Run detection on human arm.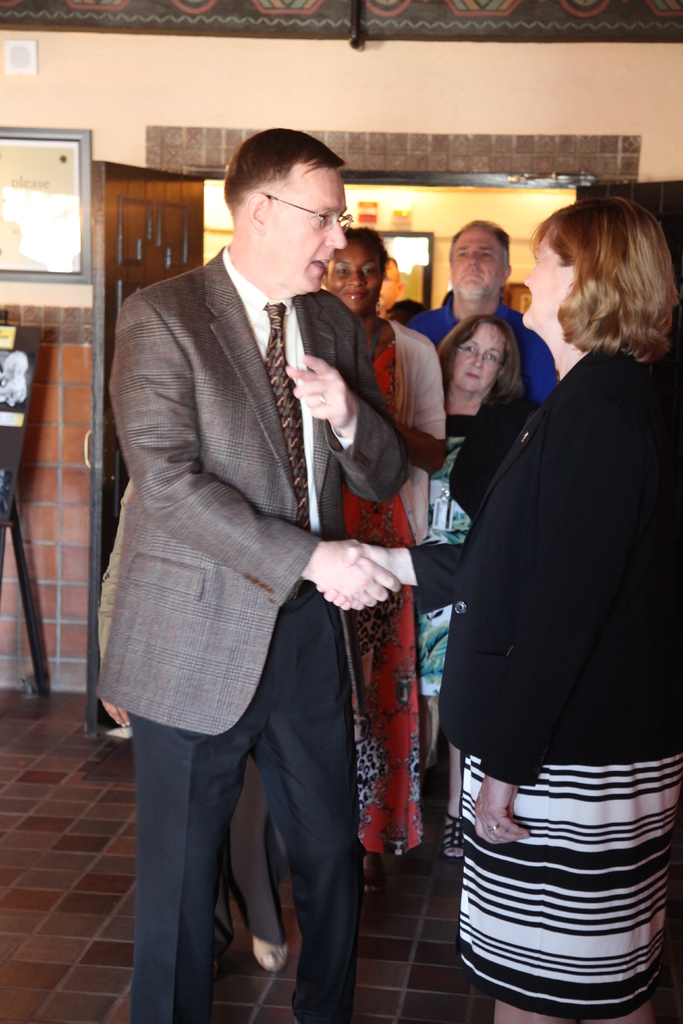
Result: <region>286, 301, 406, 504</region>.
